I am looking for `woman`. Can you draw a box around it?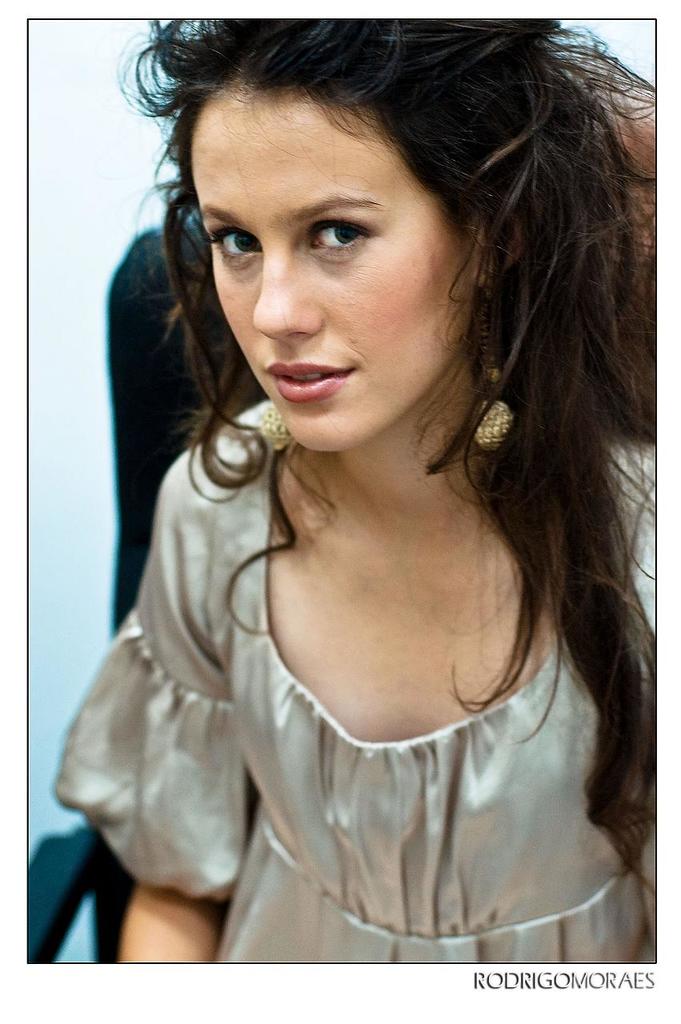
Sure, the bounding box is Rect(33, 30, 680, 947).
